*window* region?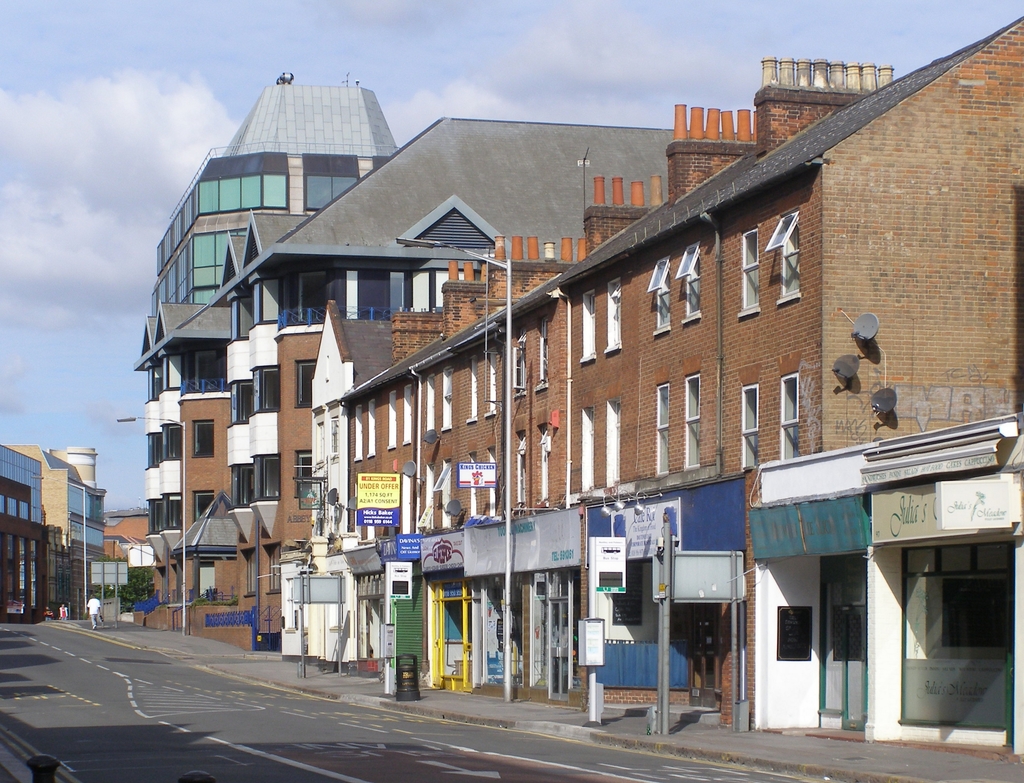
x1=292 y1=446 x2=310 y2=496
